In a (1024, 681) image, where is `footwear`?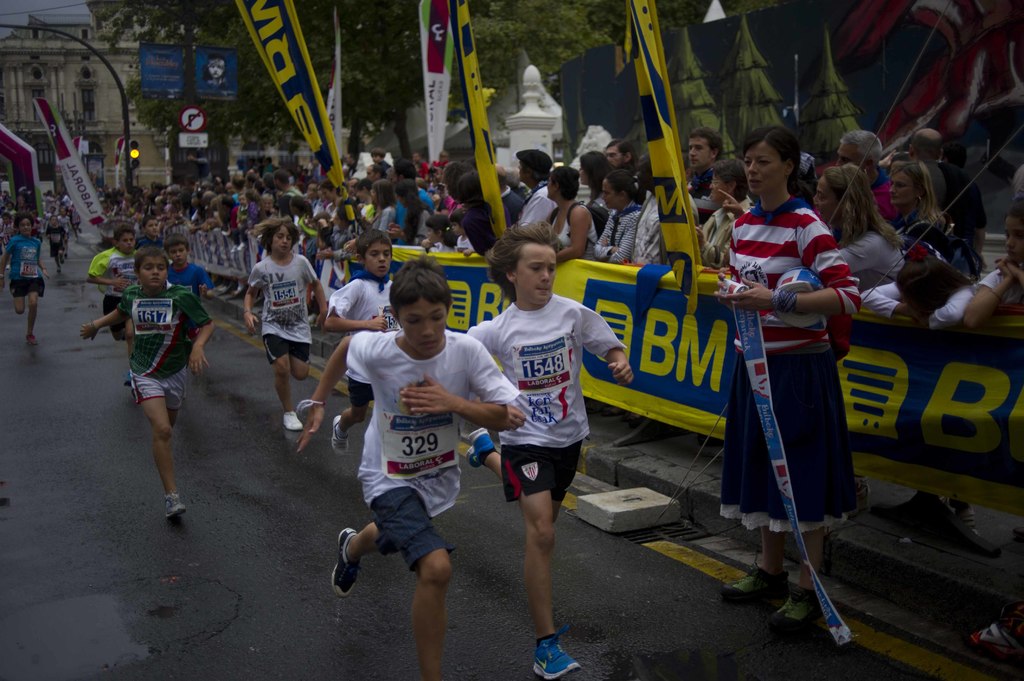
box(332, 415, 348, 456).
